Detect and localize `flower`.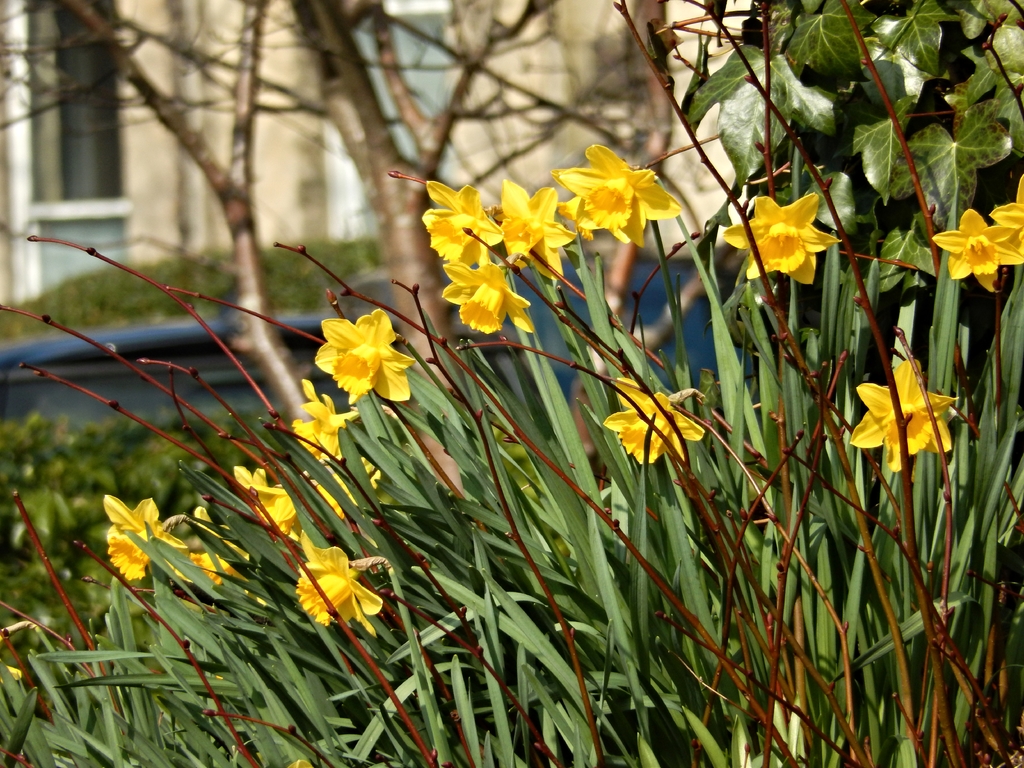
Localized at bbox=[851, 353, 961, 475].
